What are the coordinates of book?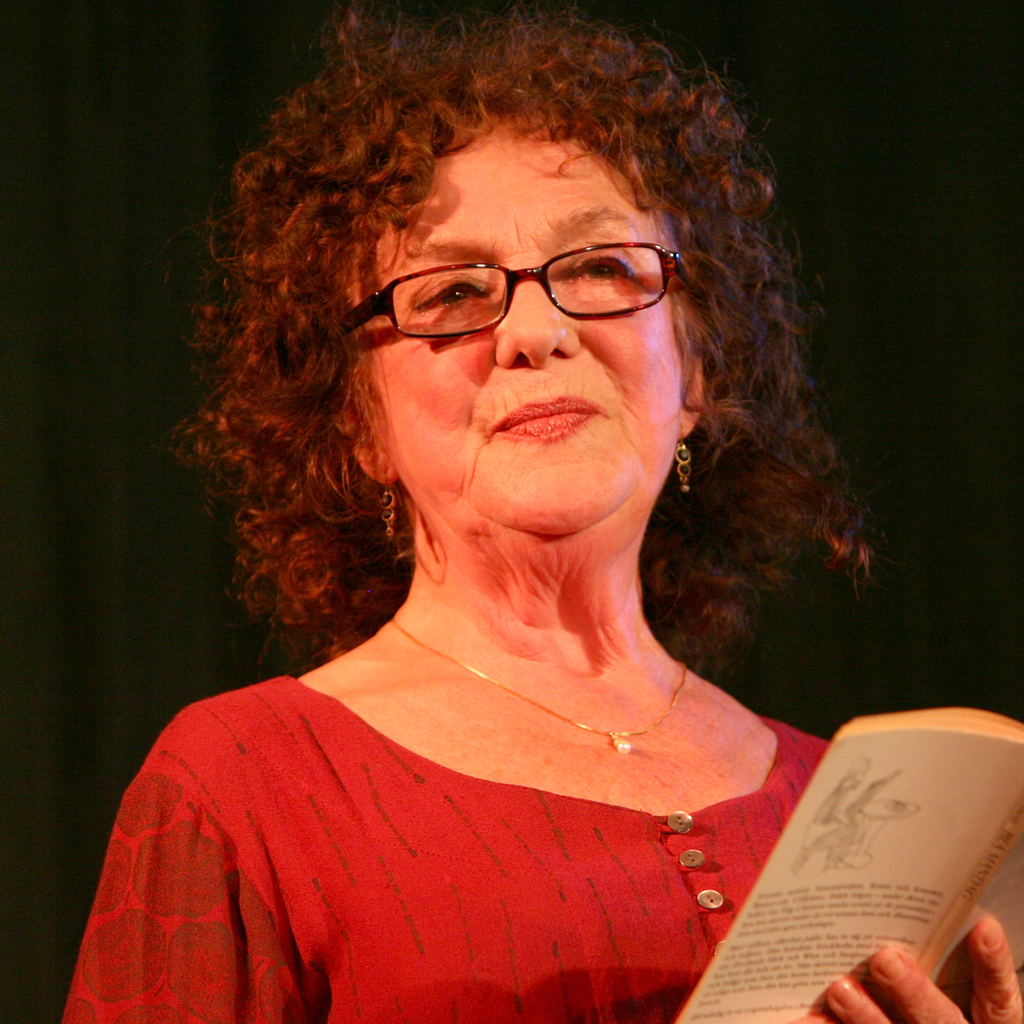
672,703,1023,1023.
